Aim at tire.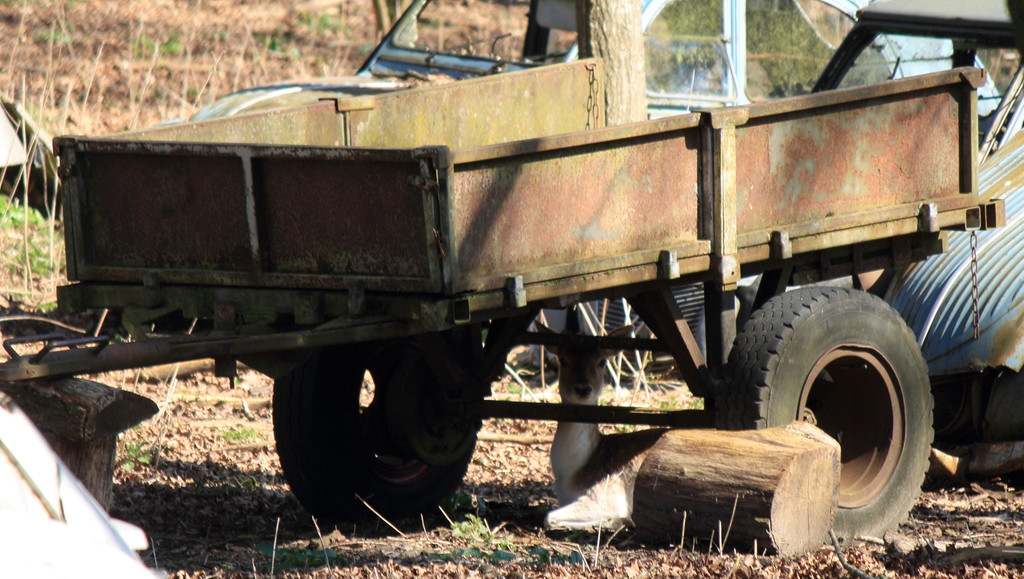
Aimed at box=[746, 279, 920, 472].
